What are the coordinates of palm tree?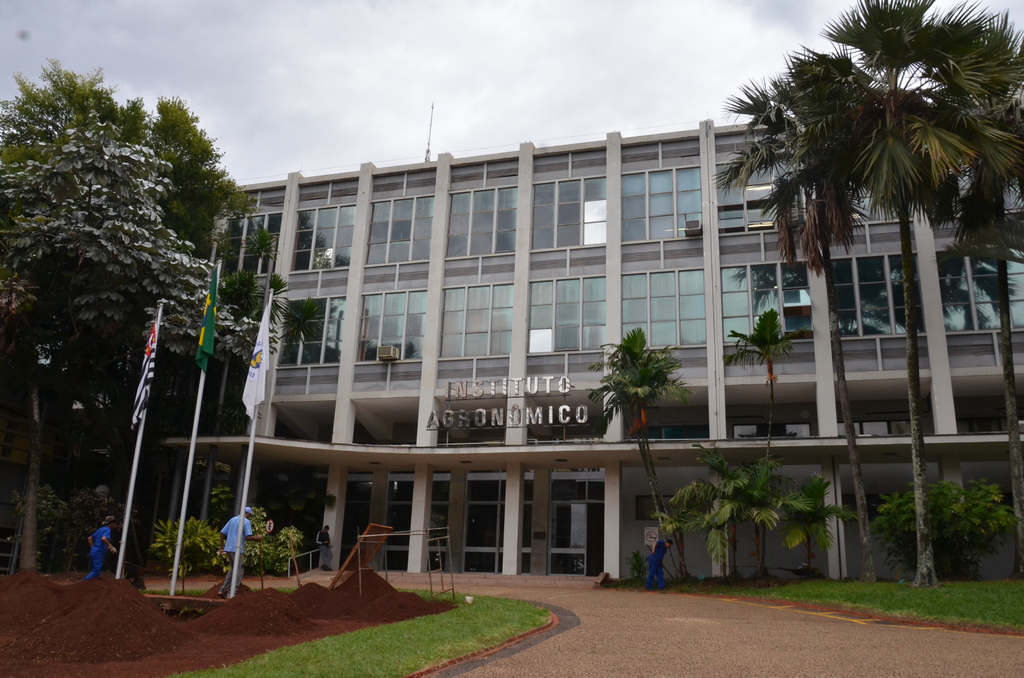
[925,4,1023,566].
